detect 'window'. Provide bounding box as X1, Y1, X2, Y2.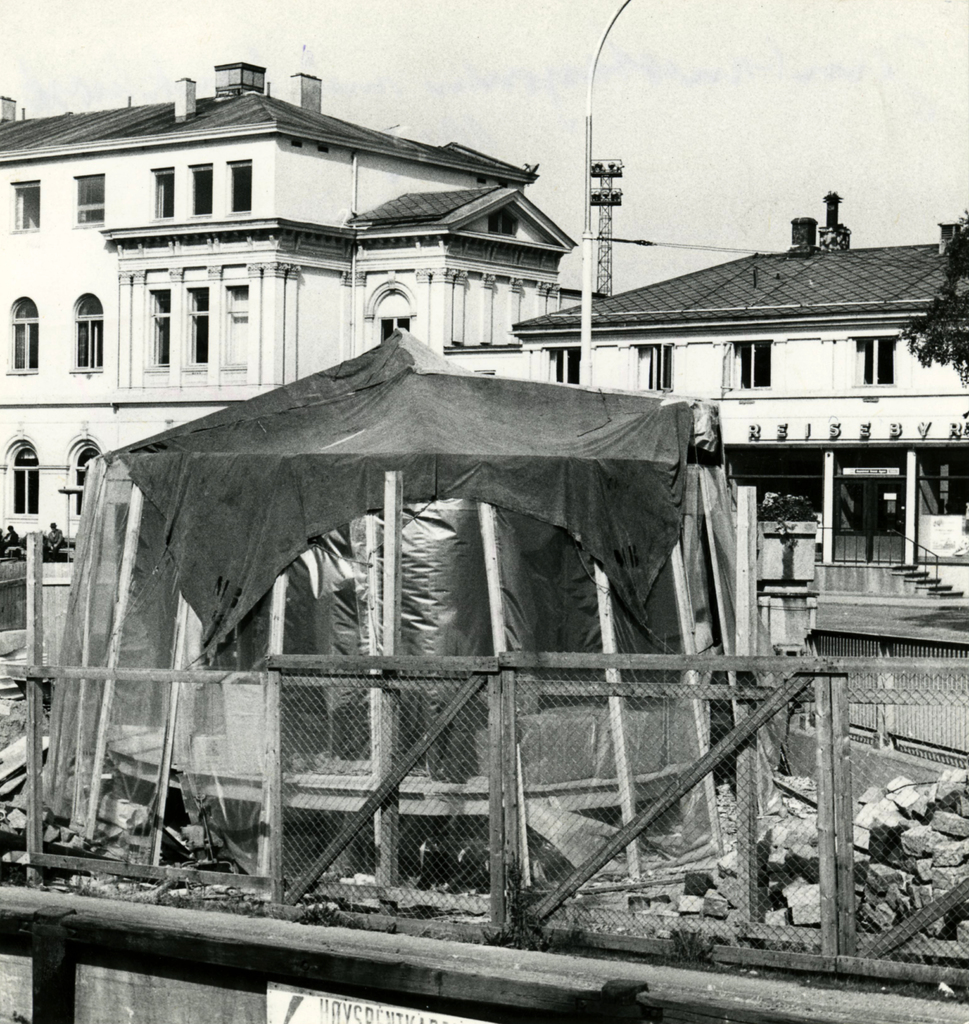
10, 438, 34, 515.
